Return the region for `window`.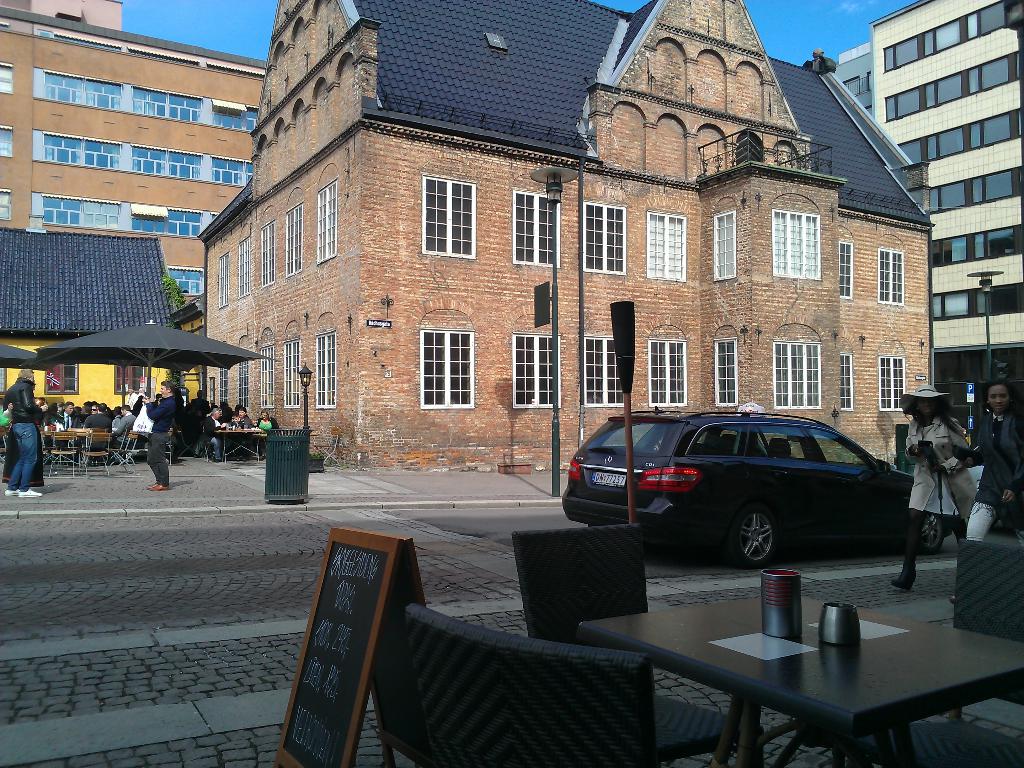
[left=418, top=327, right=475, bottom=409].
